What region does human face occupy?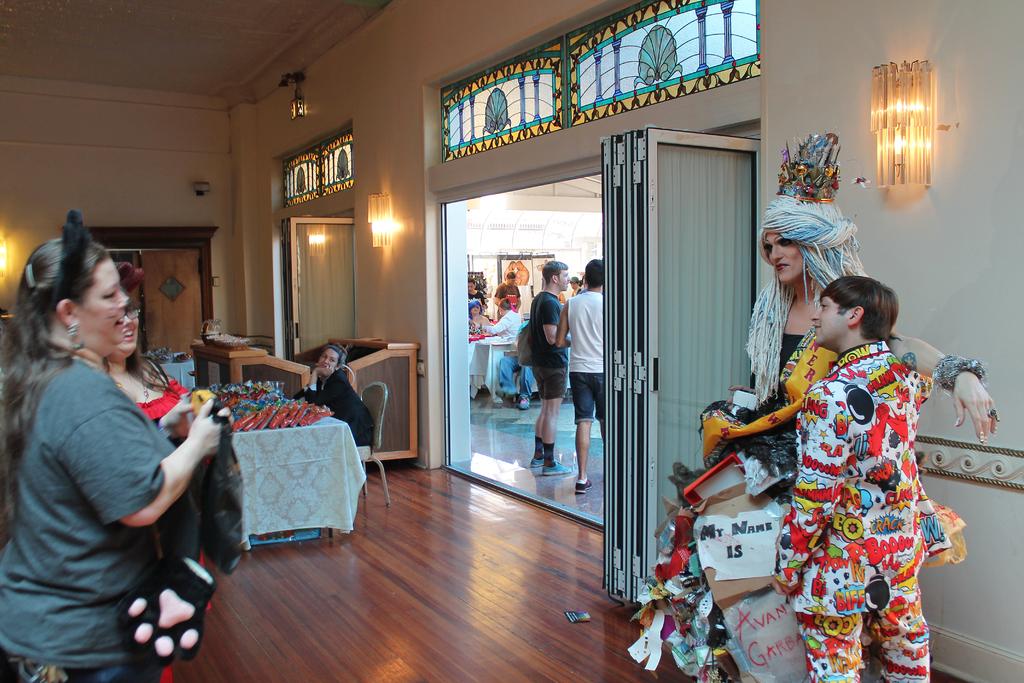
select_region(75, 267, 129, 353).
